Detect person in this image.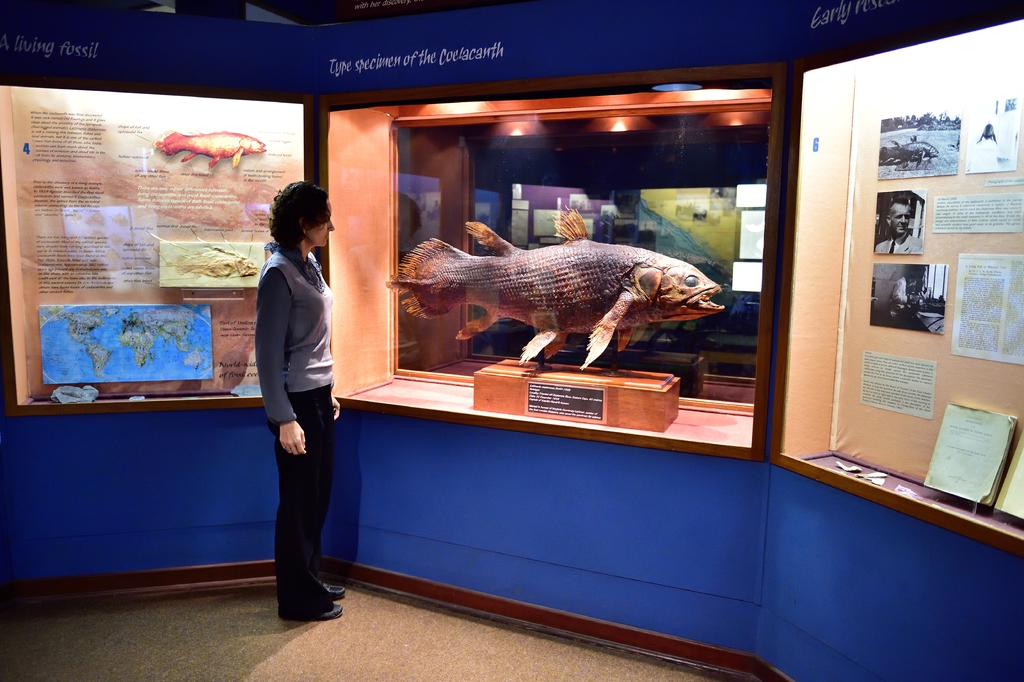
Detection: (x1=250, y1=169, x2=362, y2=629).
